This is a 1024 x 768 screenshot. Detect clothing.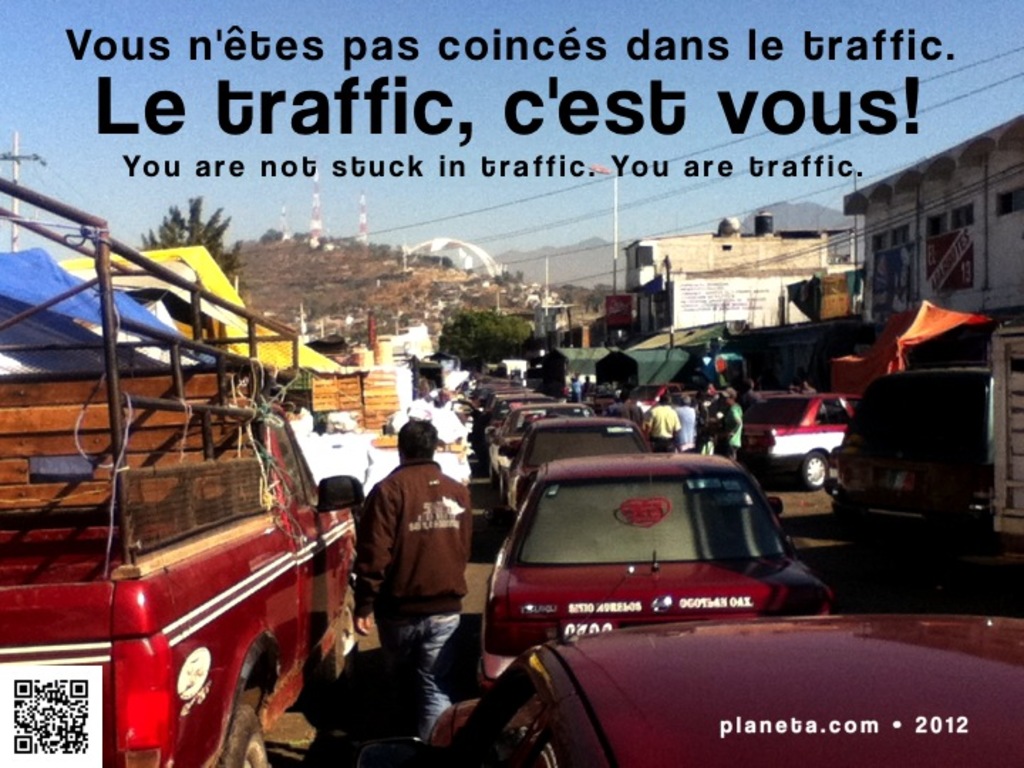
[681, 404, 694, 445].
